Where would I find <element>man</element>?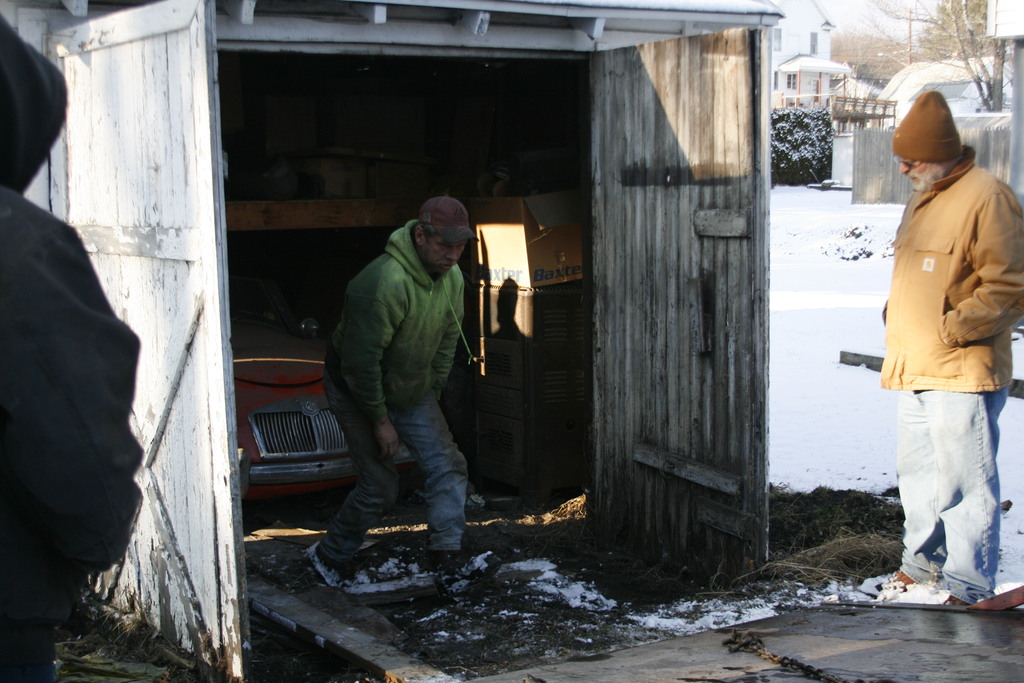
At (861, 62, 1014, 655).
